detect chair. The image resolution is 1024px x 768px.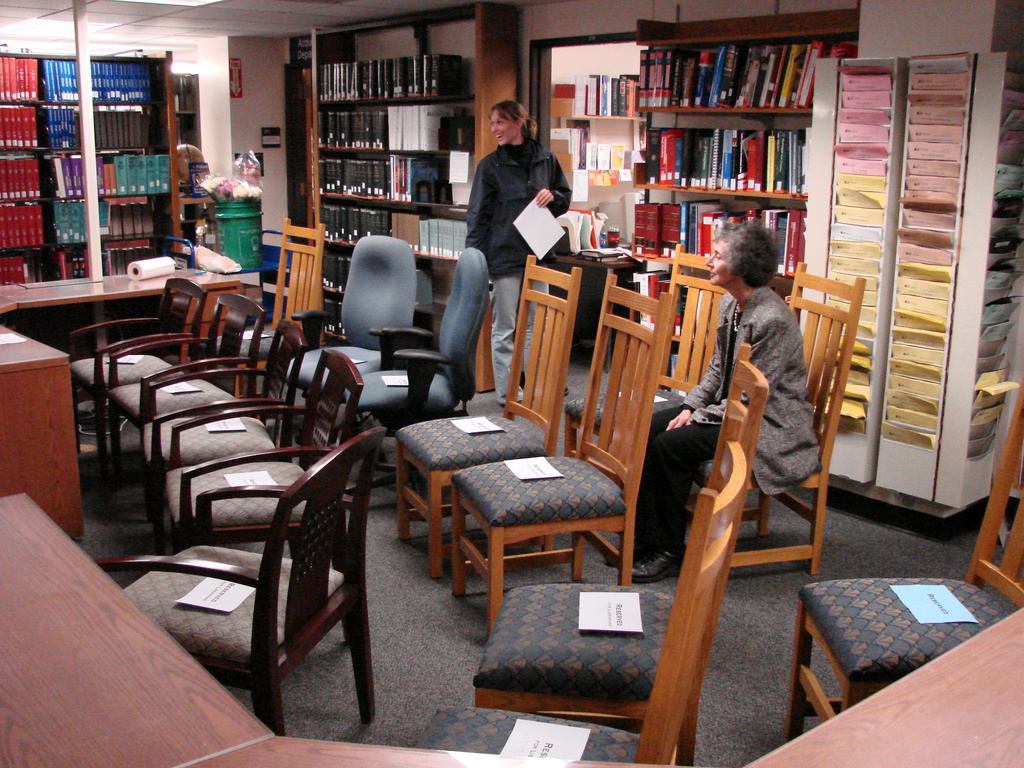
(547,257,613,369).
